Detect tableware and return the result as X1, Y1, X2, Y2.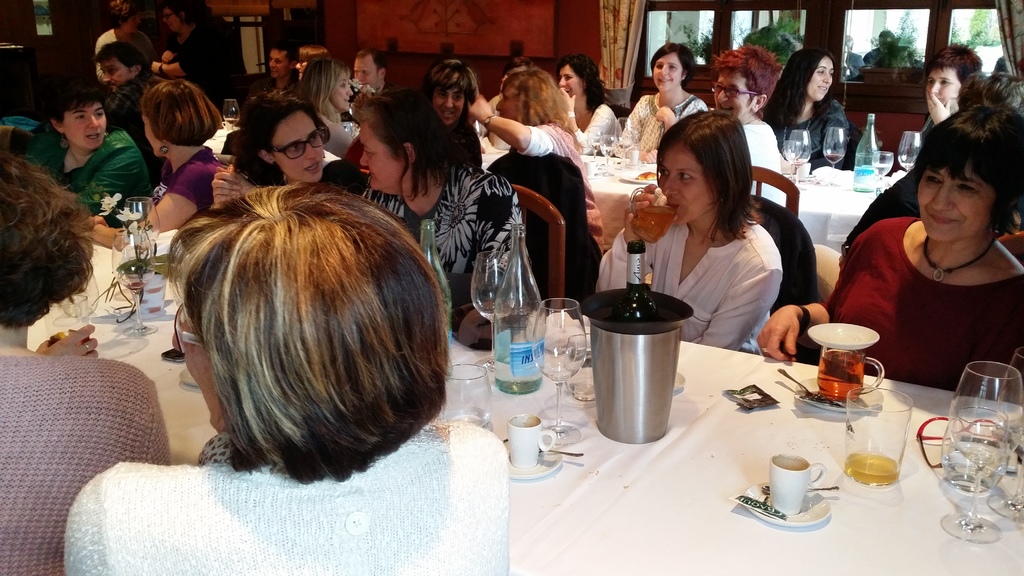
508, 446, 563, 481.
